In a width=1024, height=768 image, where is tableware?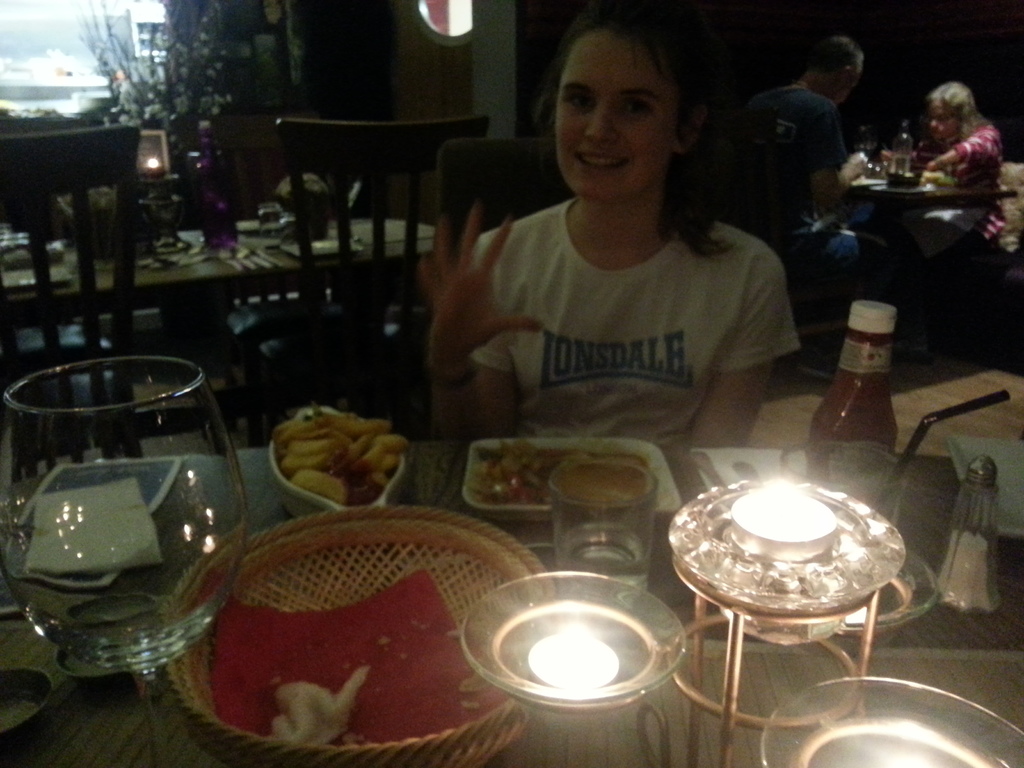
bbox=(645, 479, 907, 767).
